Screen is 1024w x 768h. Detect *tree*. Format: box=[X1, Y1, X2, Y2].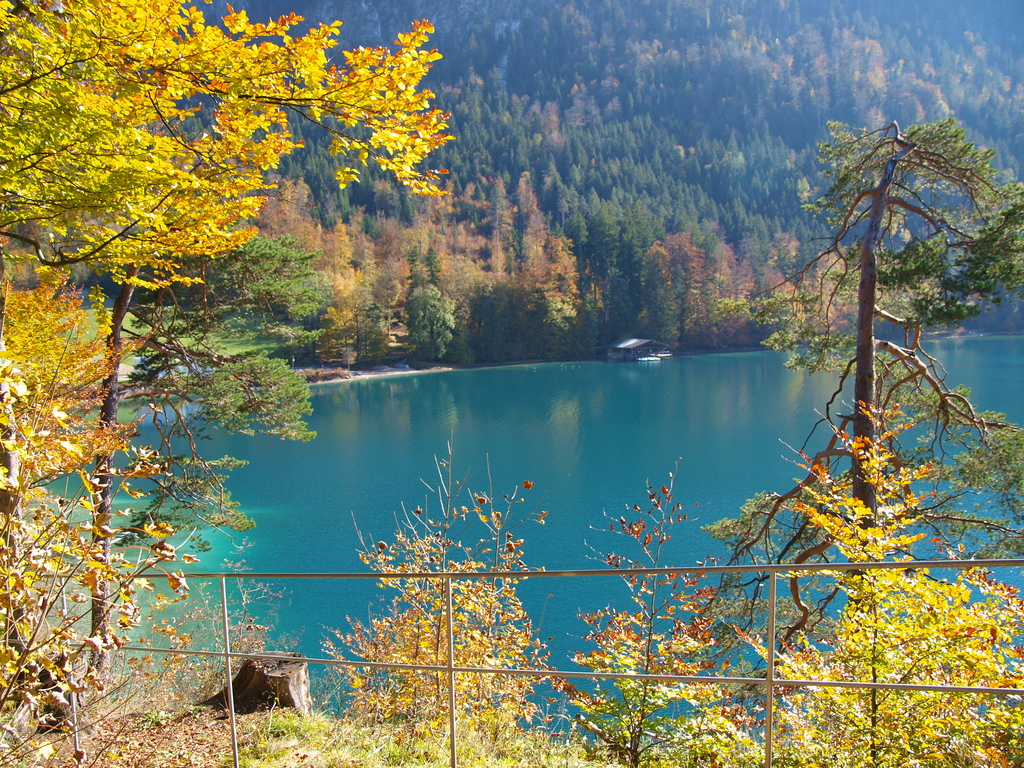
box=[80, 214, 346, 720].
